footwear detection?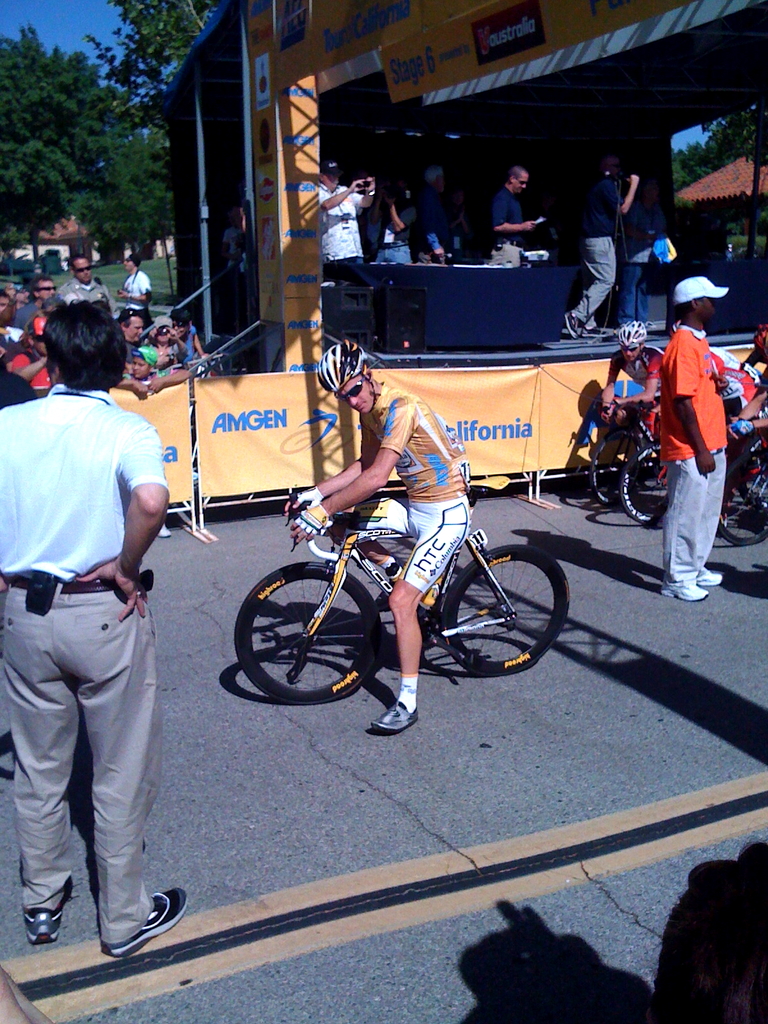
box=[369, 693, 417, 728]
